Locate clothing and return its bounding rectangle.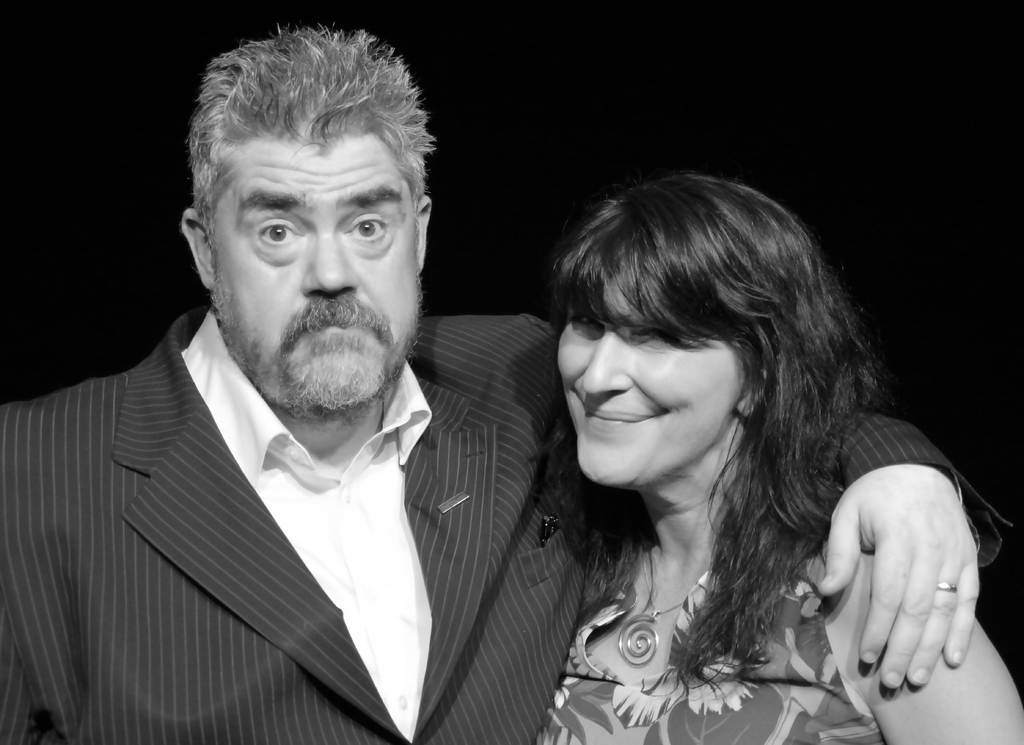
box(530, 540, 885, 744).
